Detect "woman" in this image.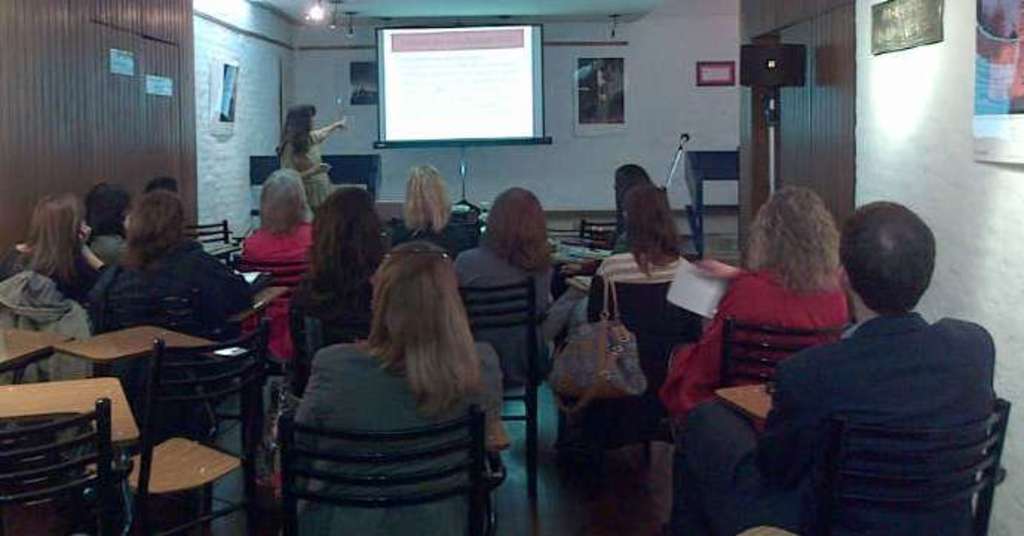
Detection: (1,202,104,312).
